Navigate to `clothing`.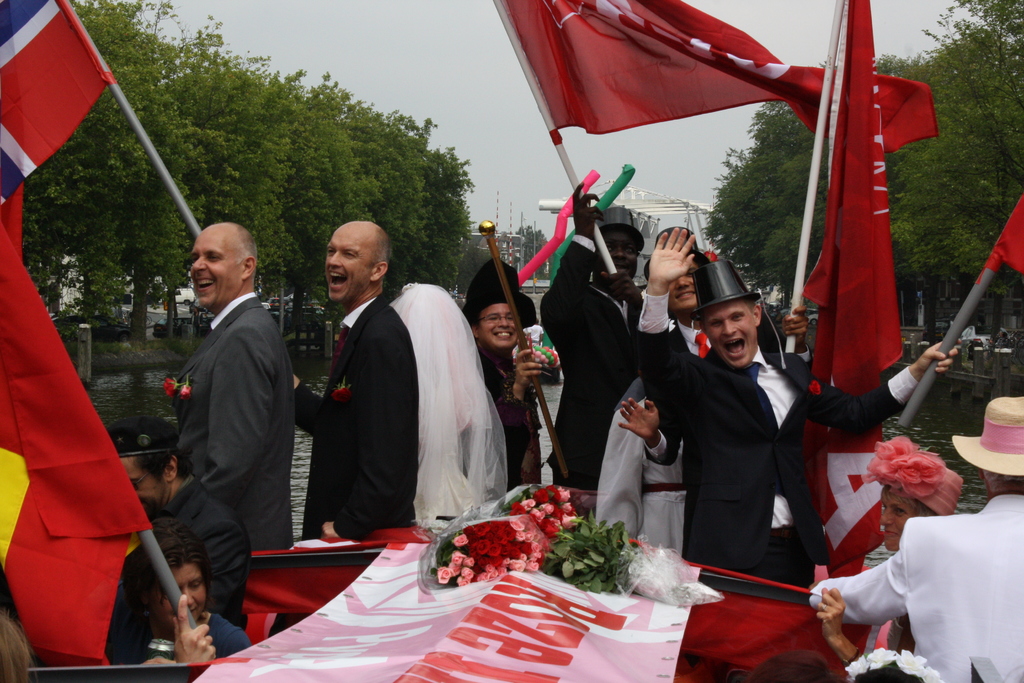
Navigation target: (384, 275, 506, 506).
